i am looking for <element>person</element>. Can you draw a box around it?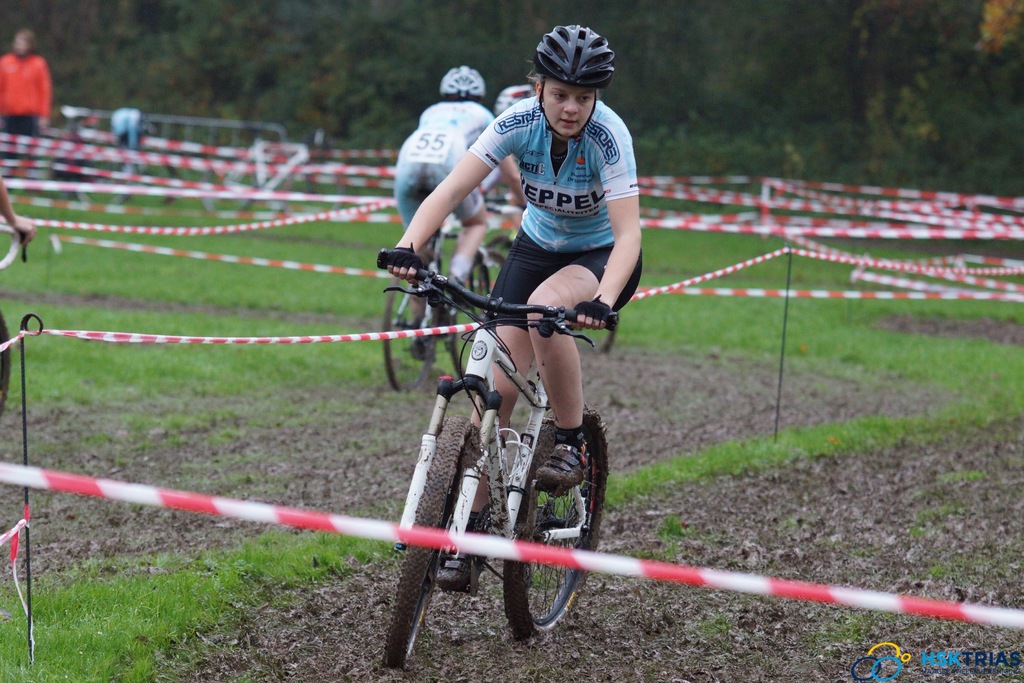
Sure, the bounding box is (x1=0, y1=26, x2=51, y2=176).
